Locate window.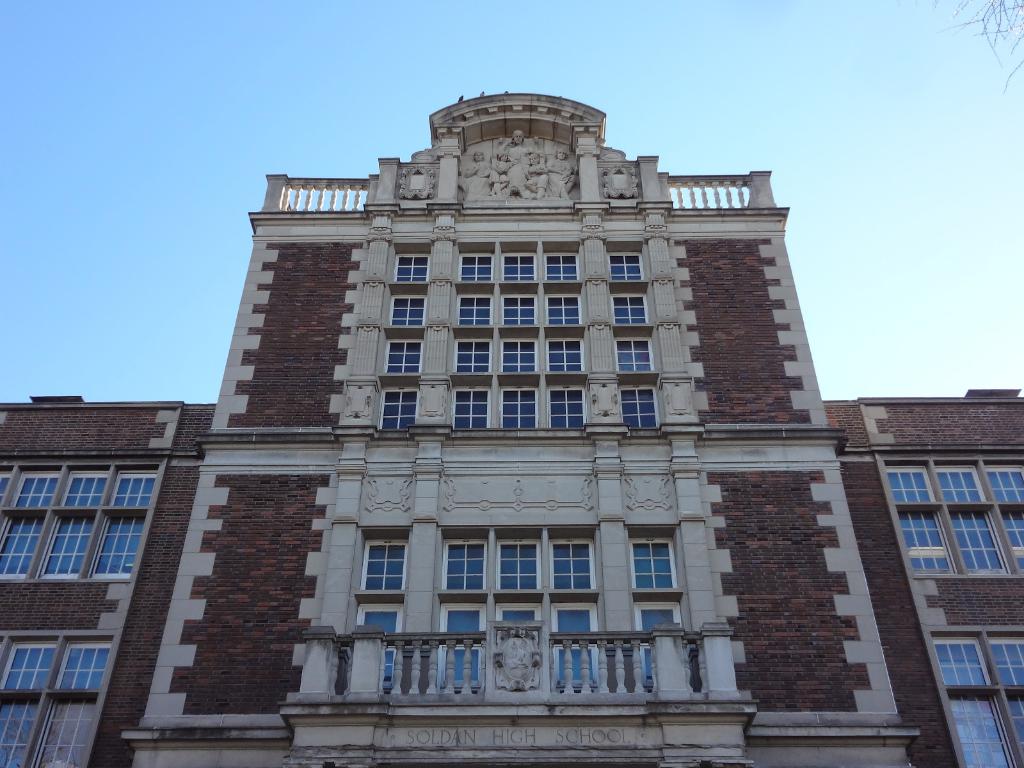
Bounding box: bbox=(541, 294, 584, 322).
